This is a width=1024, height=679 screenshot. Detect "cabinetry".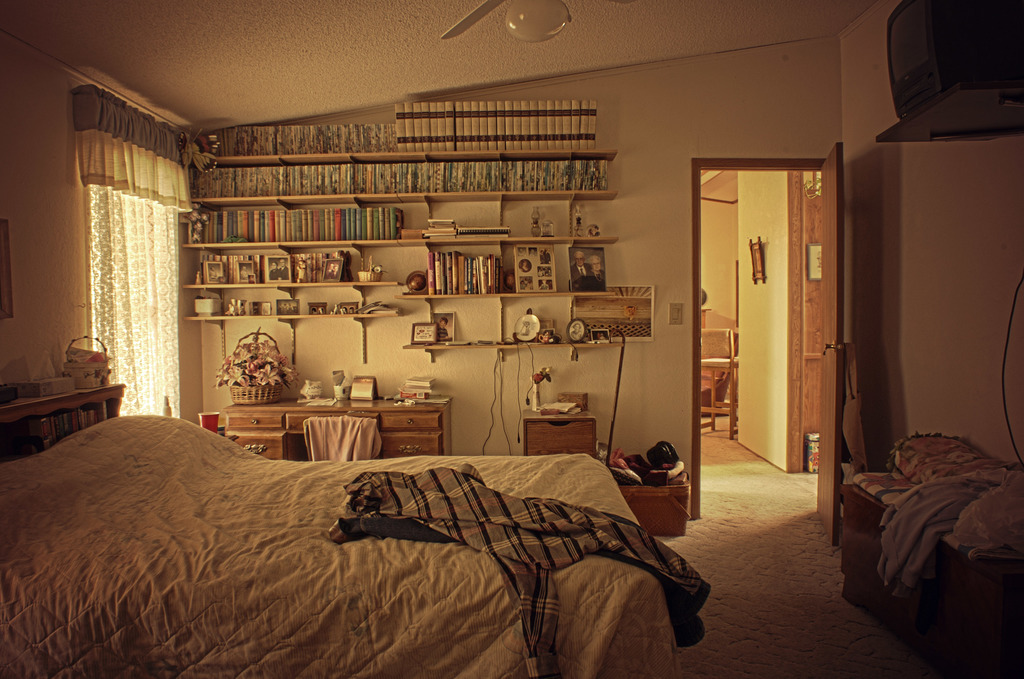
region(383, 430, 441, 455).
